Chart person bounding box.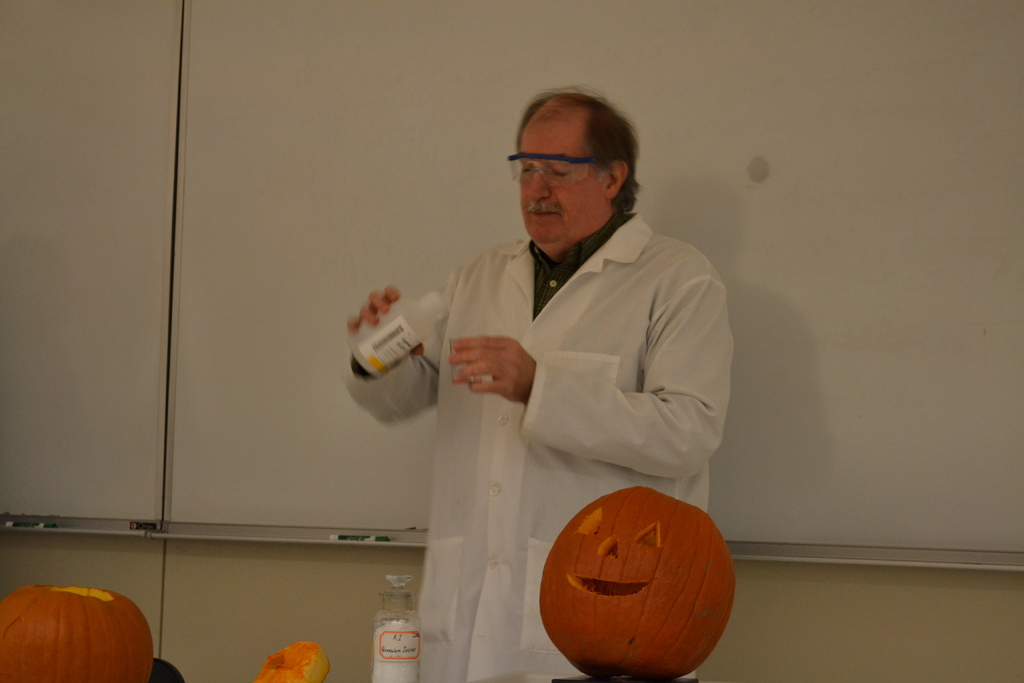
Charted: (387,123,740,665).
